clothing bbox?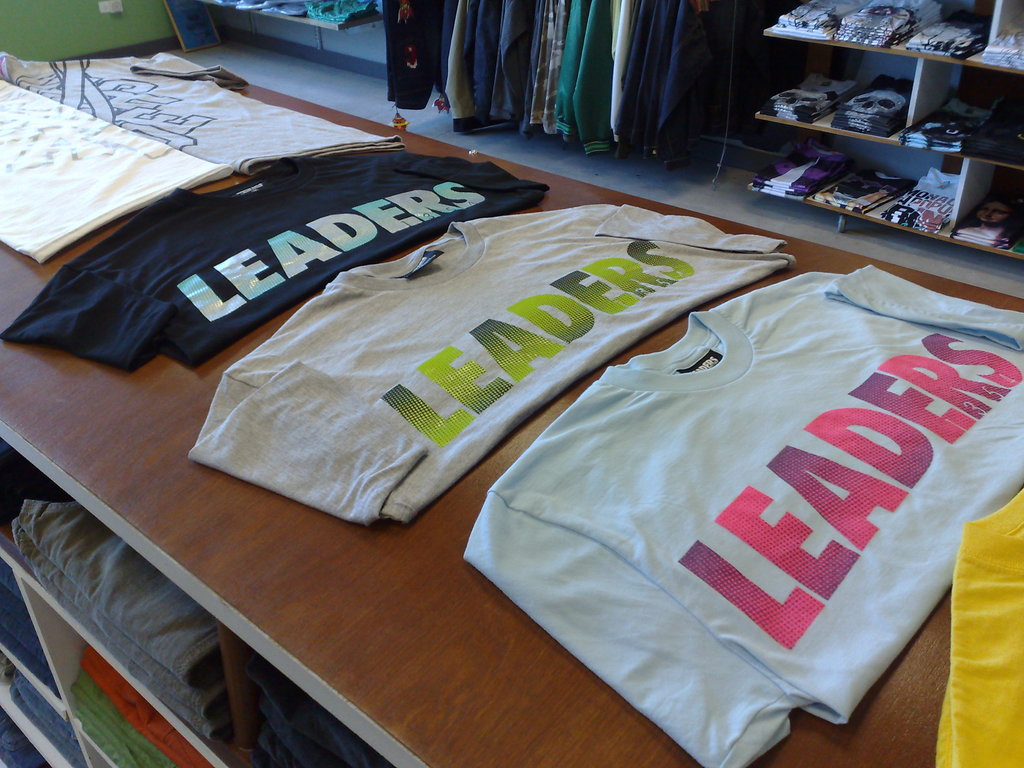
l=429, t=284, r=1023, b=726
